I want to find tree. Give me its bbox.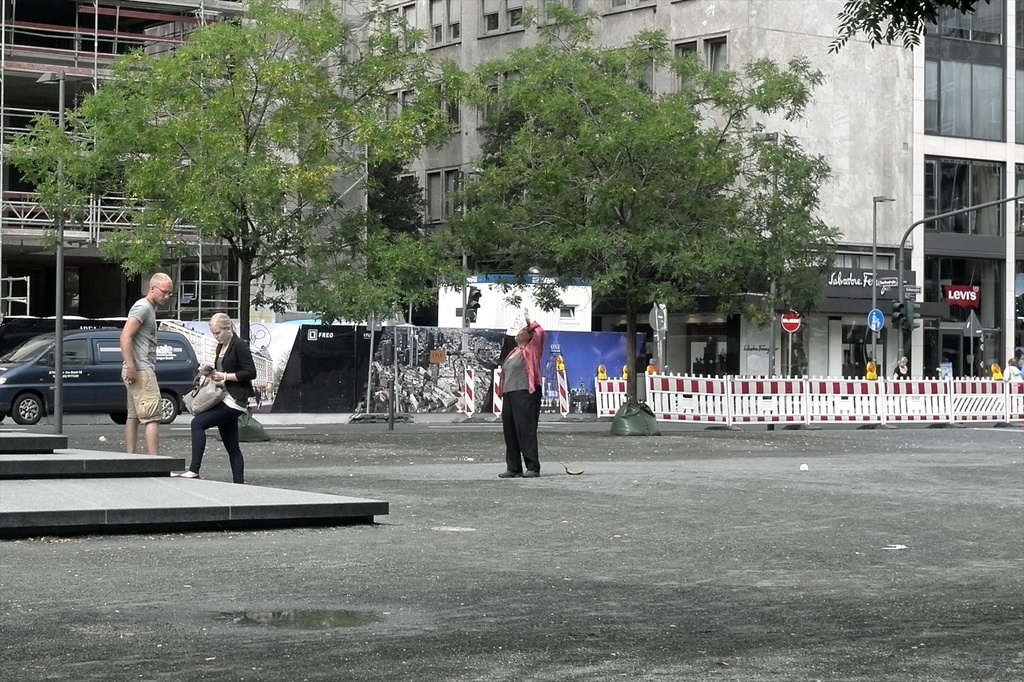
[435,0,856,409].
